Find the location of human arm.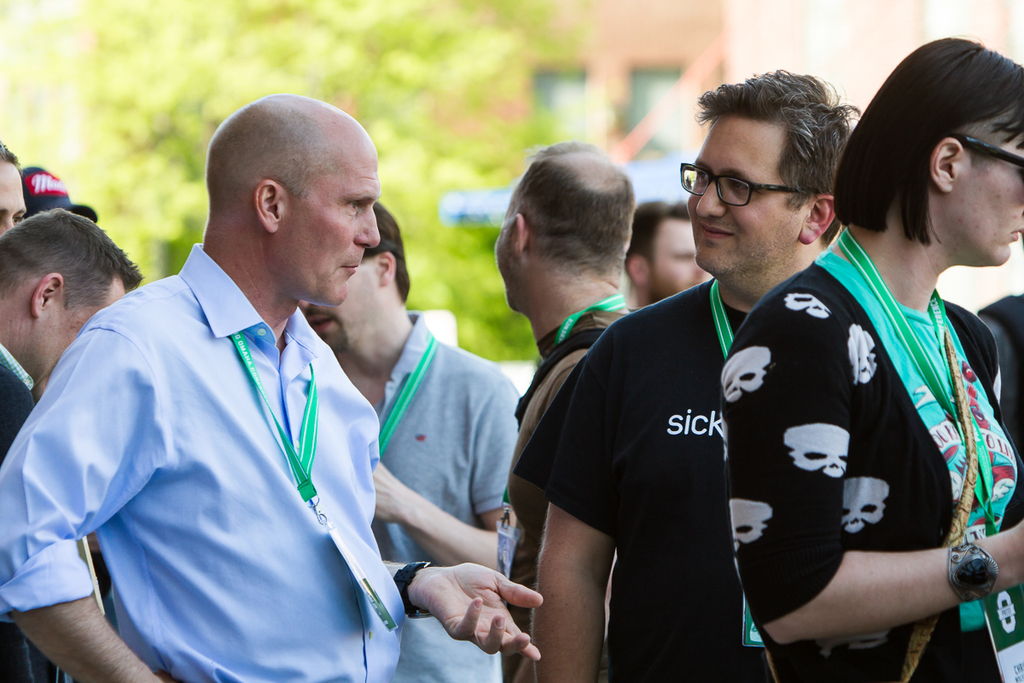
Location: 527 450 625 674.
